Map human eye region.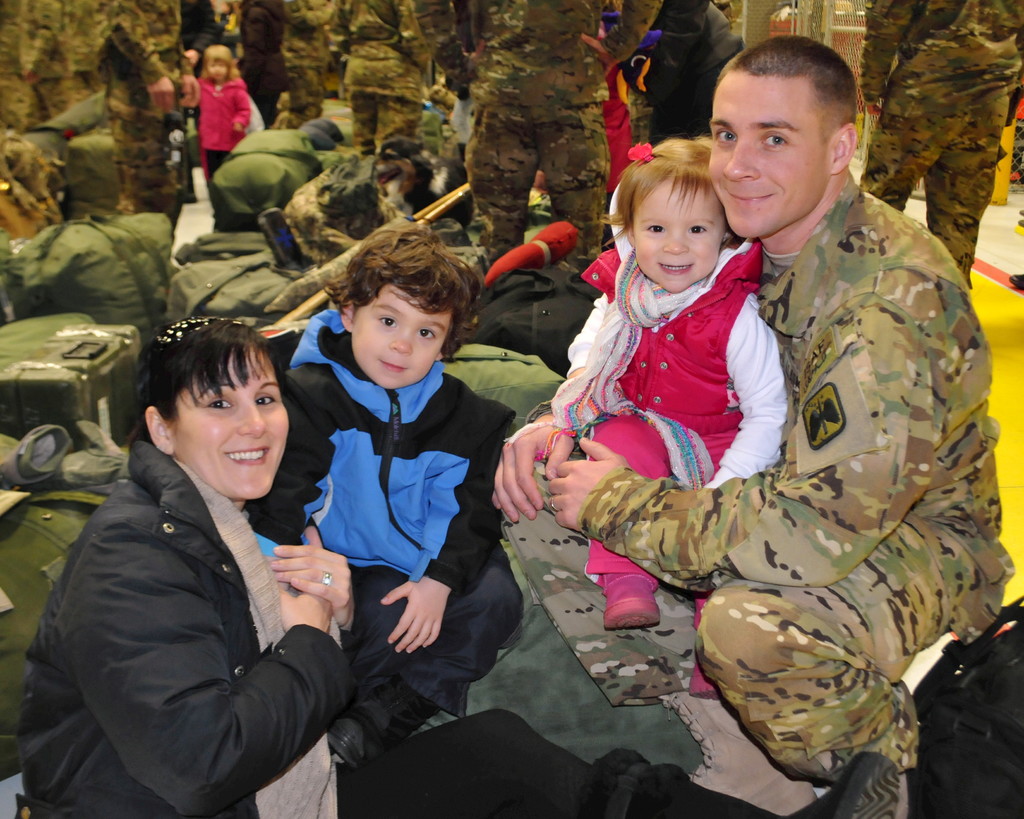
Mapped to 207:396:237:414.
